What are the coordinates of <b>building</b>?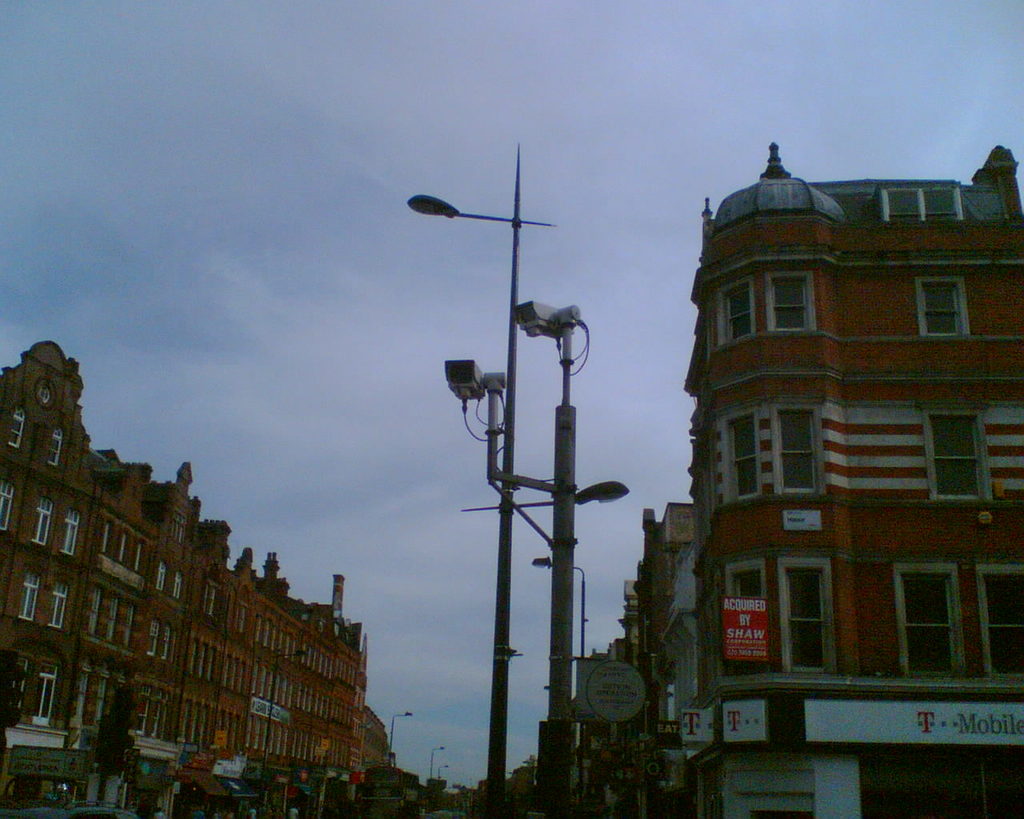
<bbox>494, 140, 1023, 818</bbox>.
